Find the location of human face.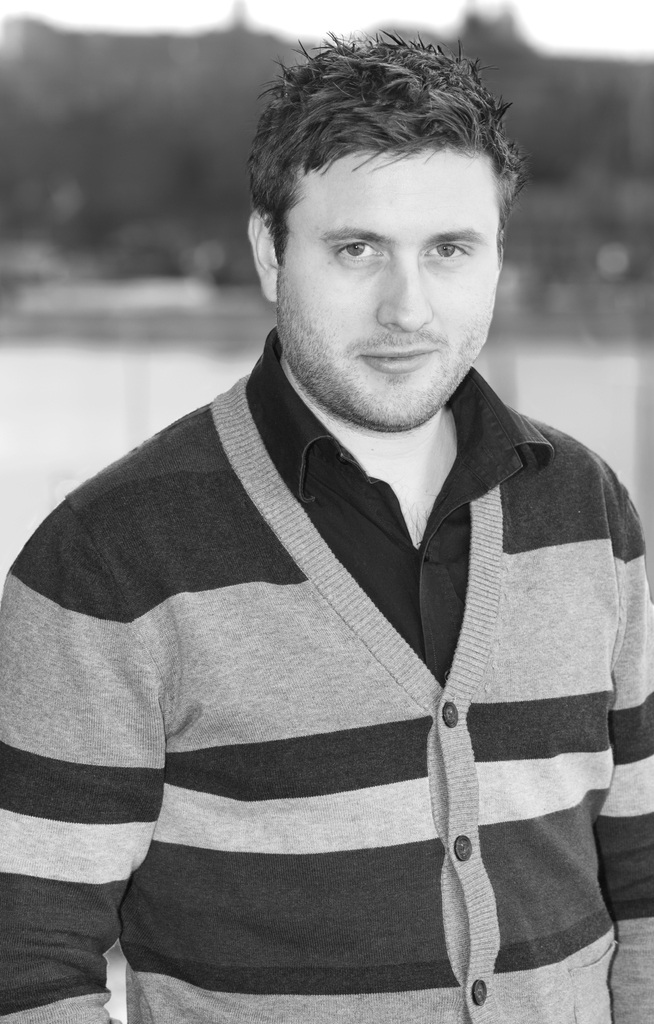
Location: [281, 146, 500, 431].
